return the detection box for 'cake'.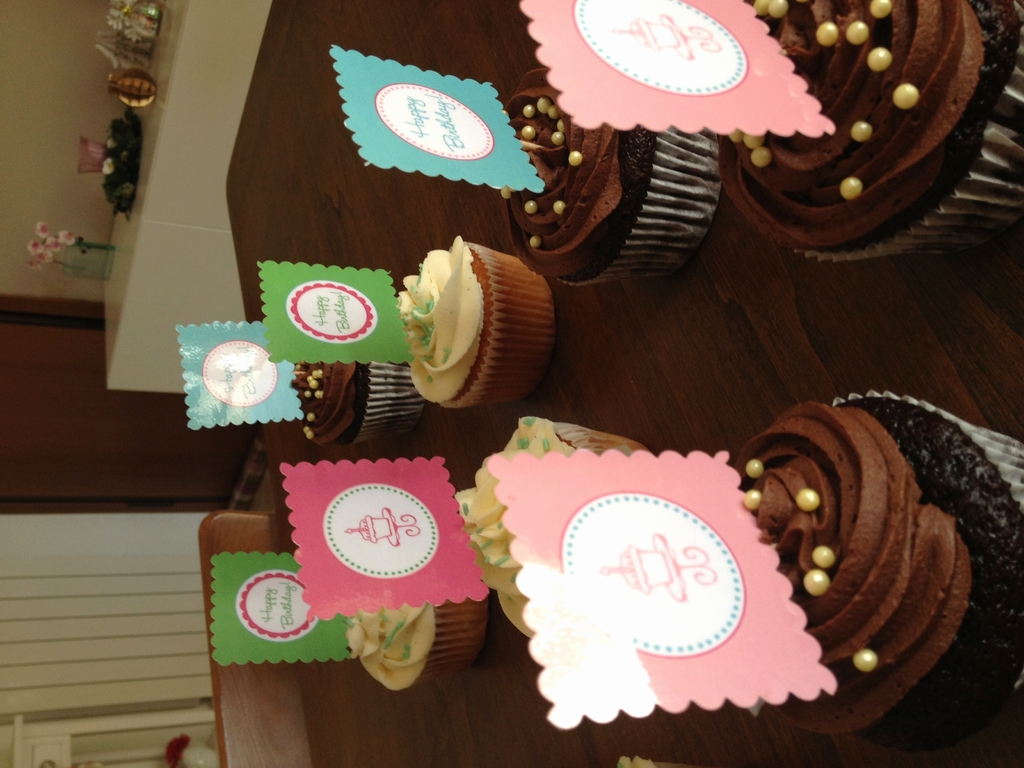
box=[297, 358, 423, 436].
